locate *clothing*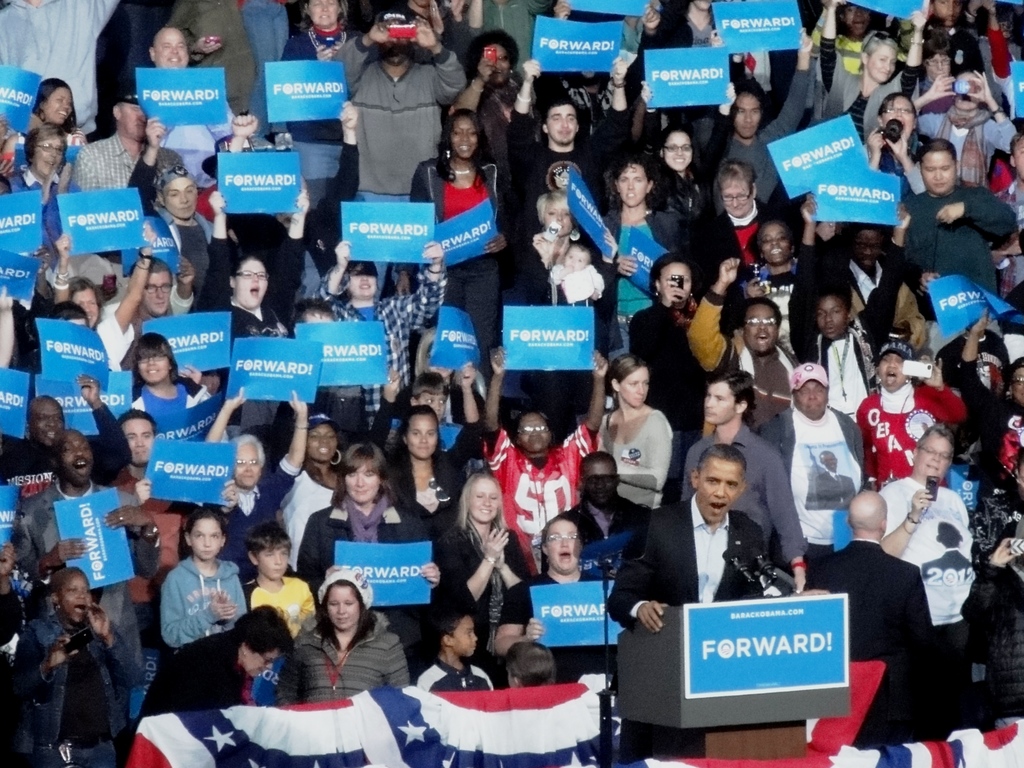
13,583,133,761
